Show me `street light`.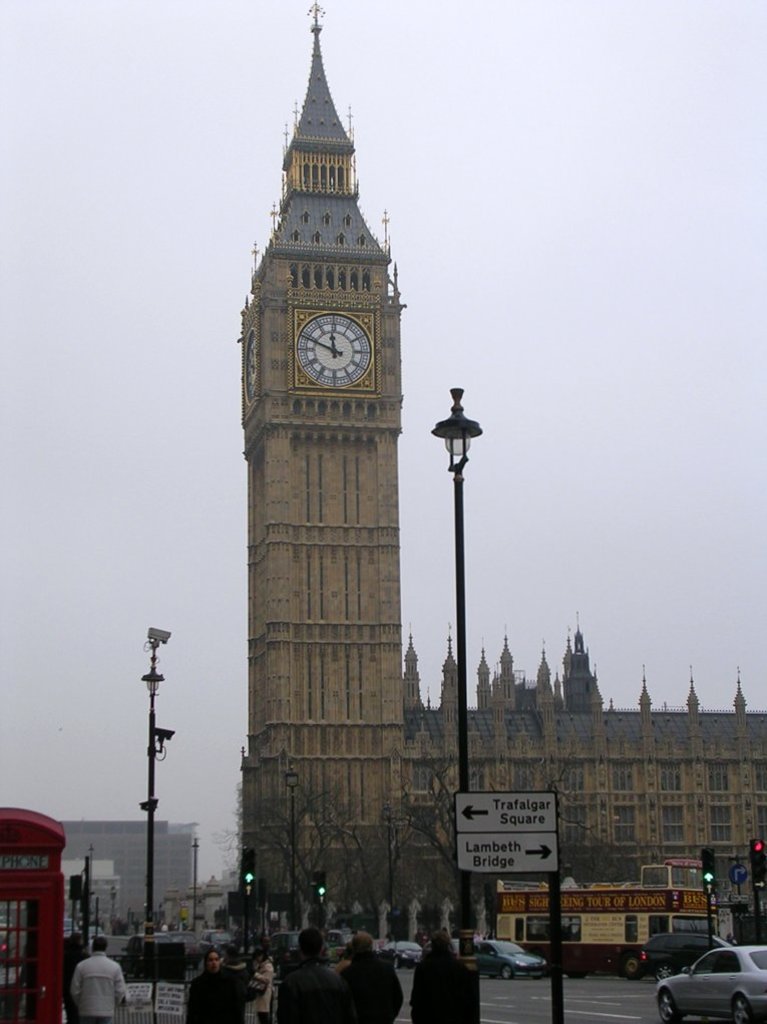
`street light` is here: 282/764/305/926.
